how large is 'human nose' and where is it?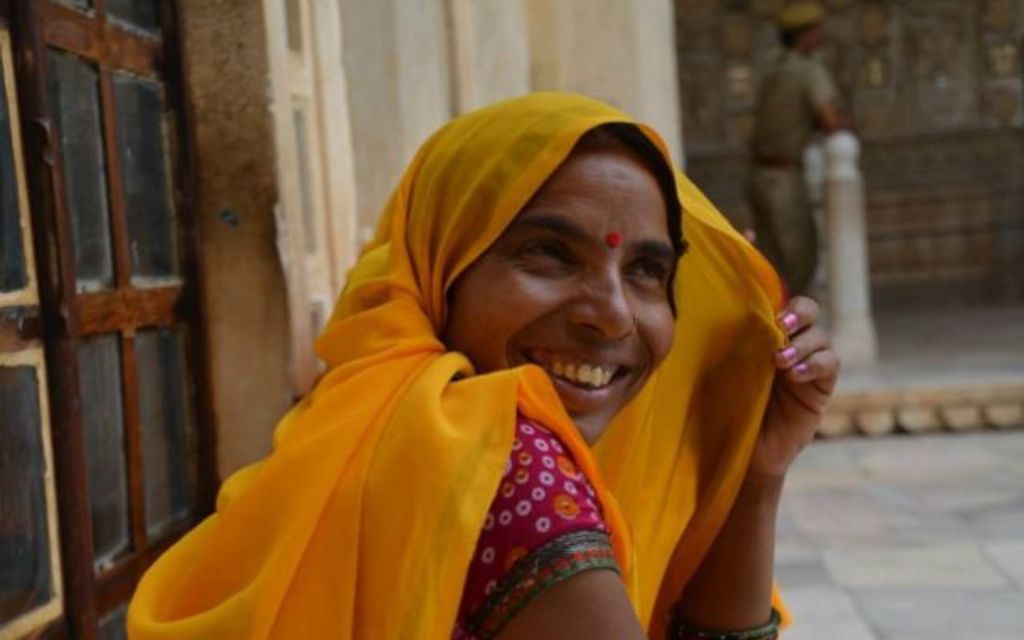
Bounding box: x1=566 y1=262 x2=634 y2=346.
